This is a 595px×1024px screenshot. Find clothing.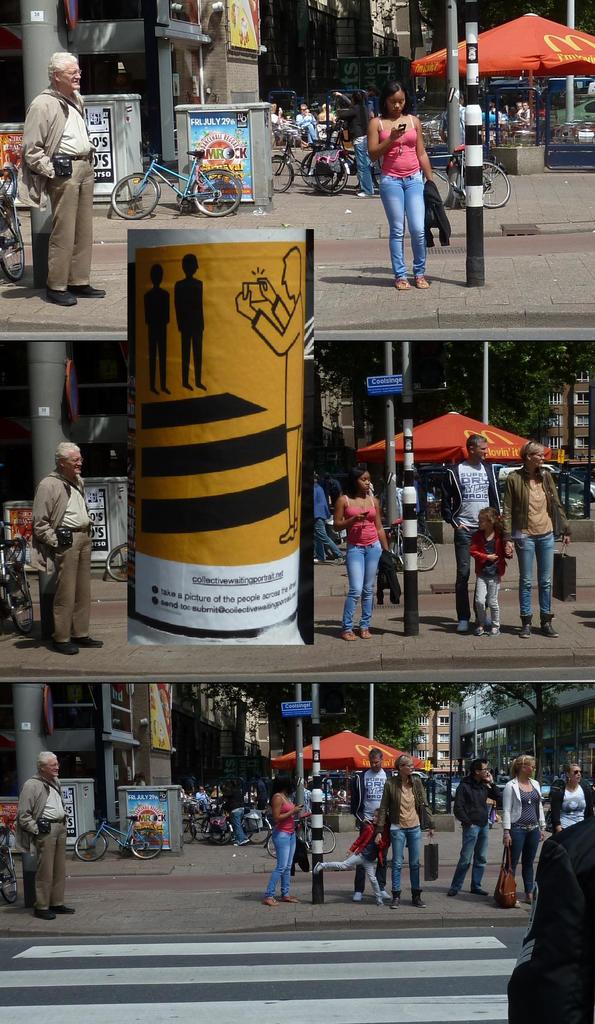
Bounding box: x1=374, y1=774, x2=437, y2=893.
